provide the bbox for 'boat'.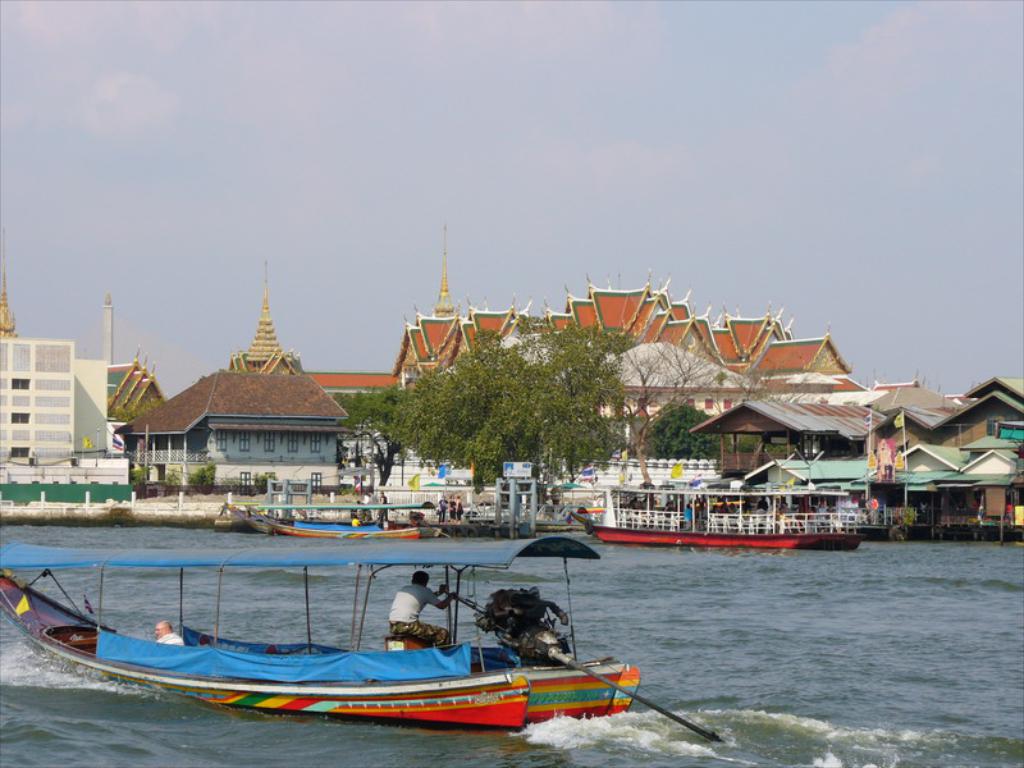
<box>242,499,443,540</box>.
